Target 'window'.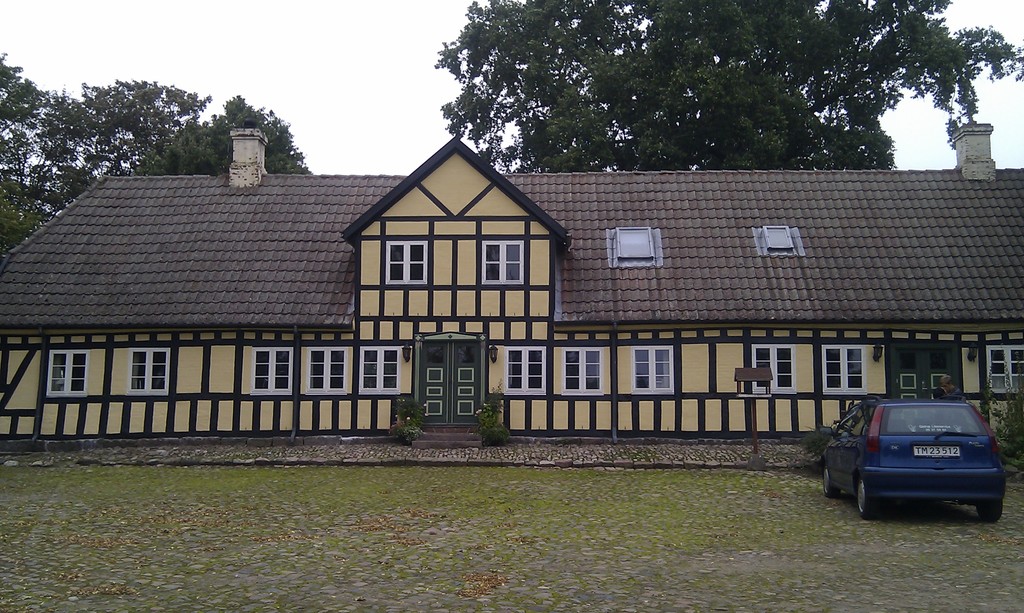
Target region: bbox=[307, 343, 348, 395].
